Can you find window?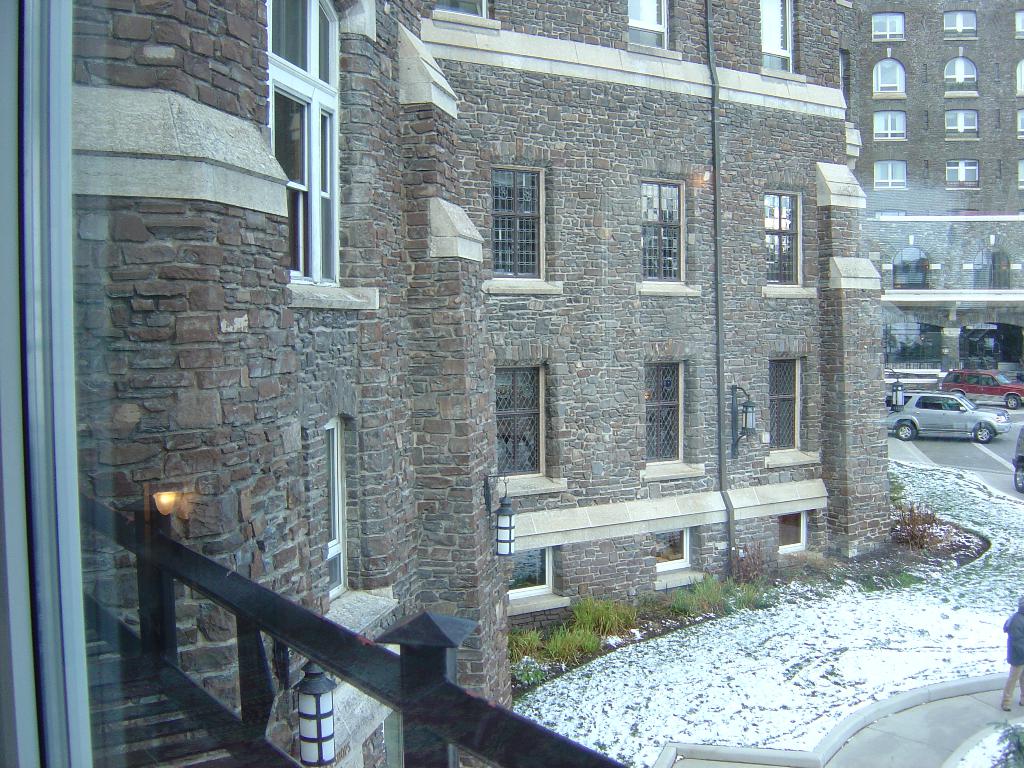
Yes, bounding box: {"left": 328, "top": 421, "right": 347, "bottom": 597}.
